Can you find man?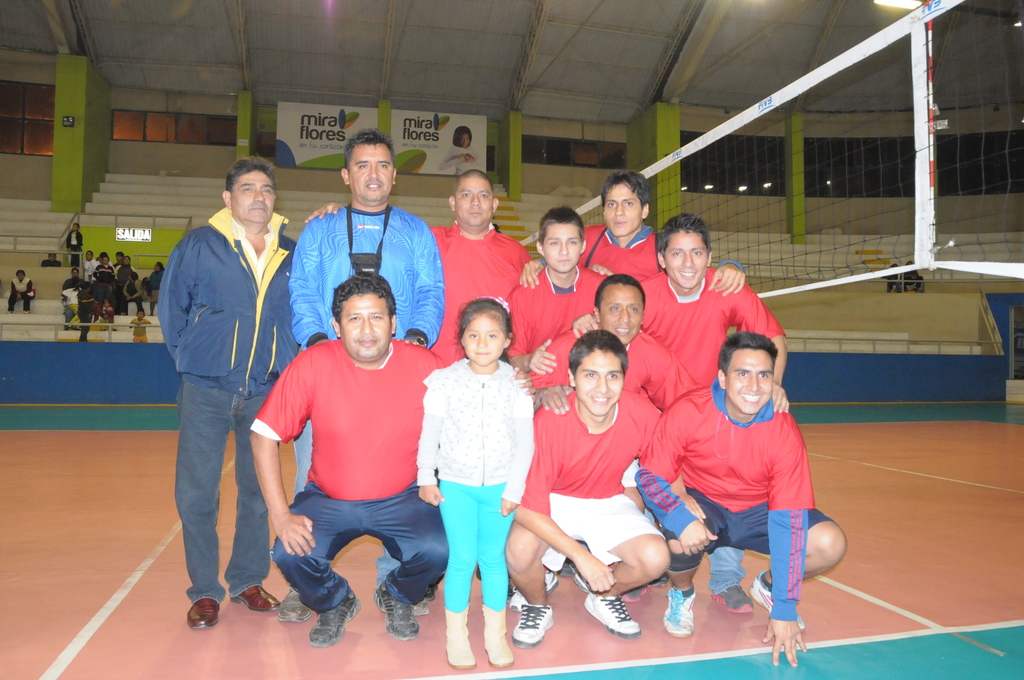
Yes, bounding box: x1=2 y1=263 x2=40 y2=314.
